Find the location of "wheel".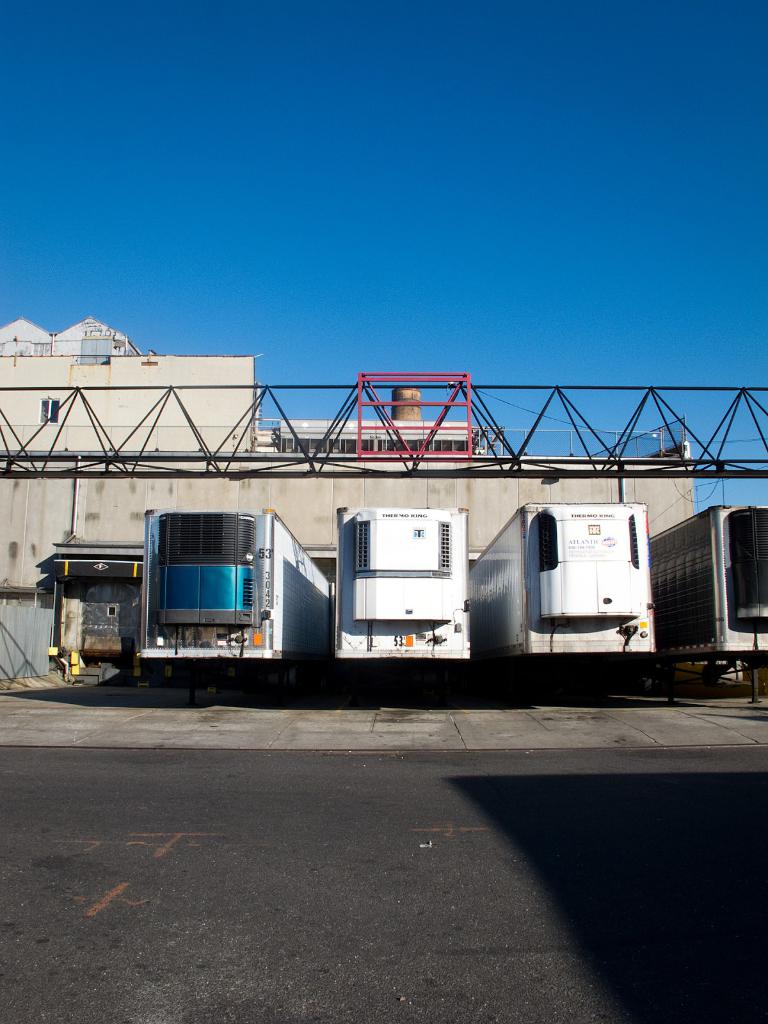
Location: [634, 676, 653, 696].
